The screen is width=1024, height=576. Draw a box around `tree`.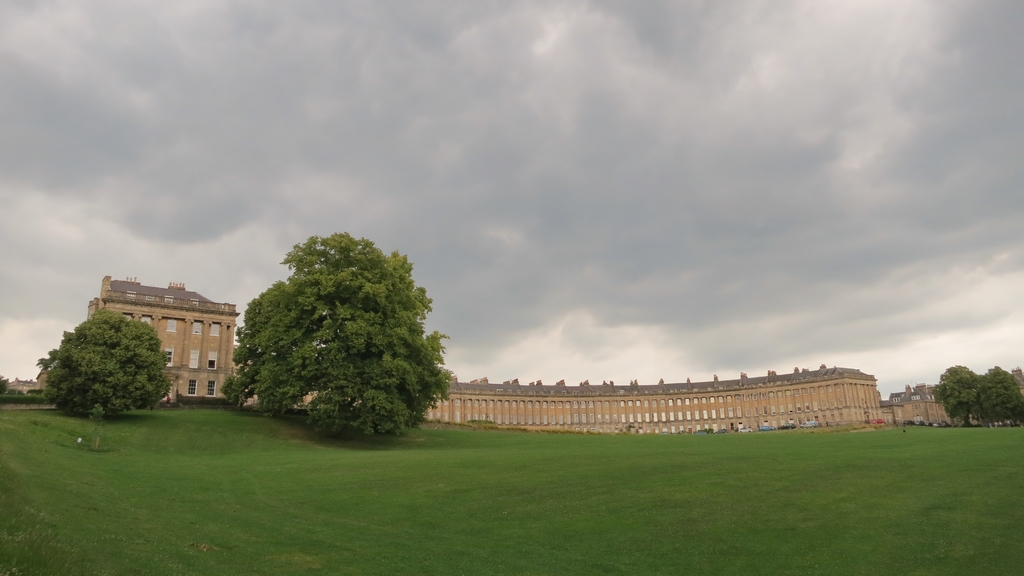
box=[977, 364, 1023, 424].
